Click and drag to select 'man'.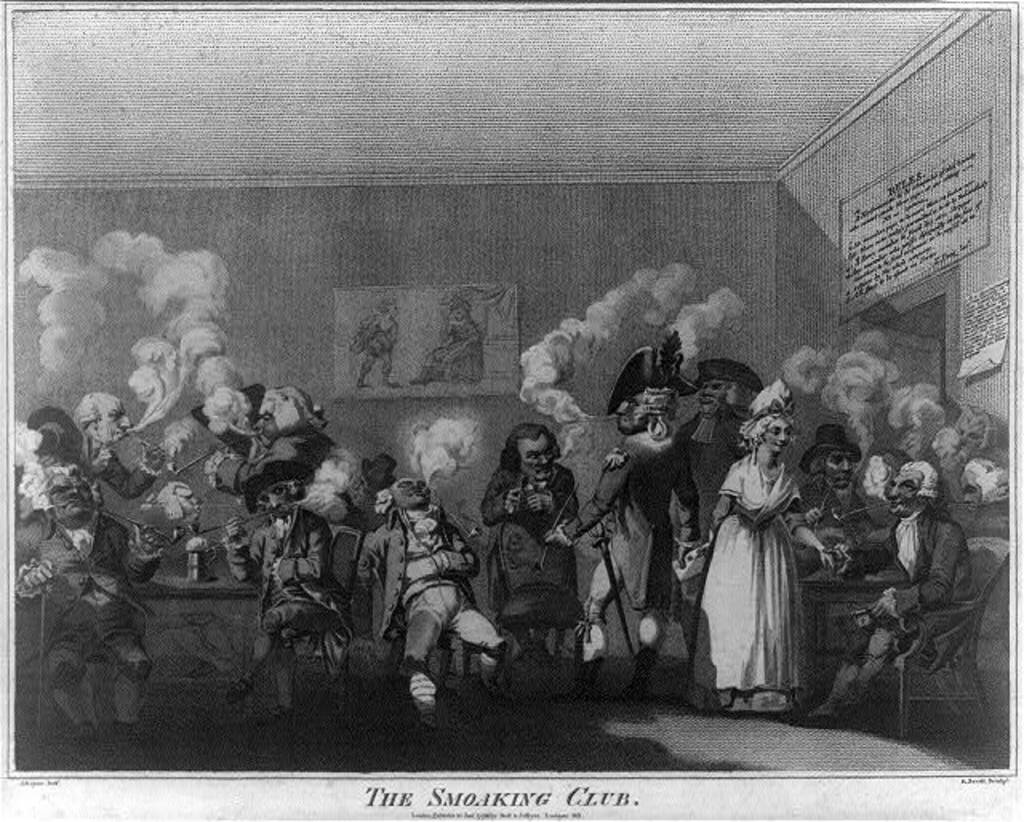
Selection: [left=13, top=457, right=166, bottom=748].
